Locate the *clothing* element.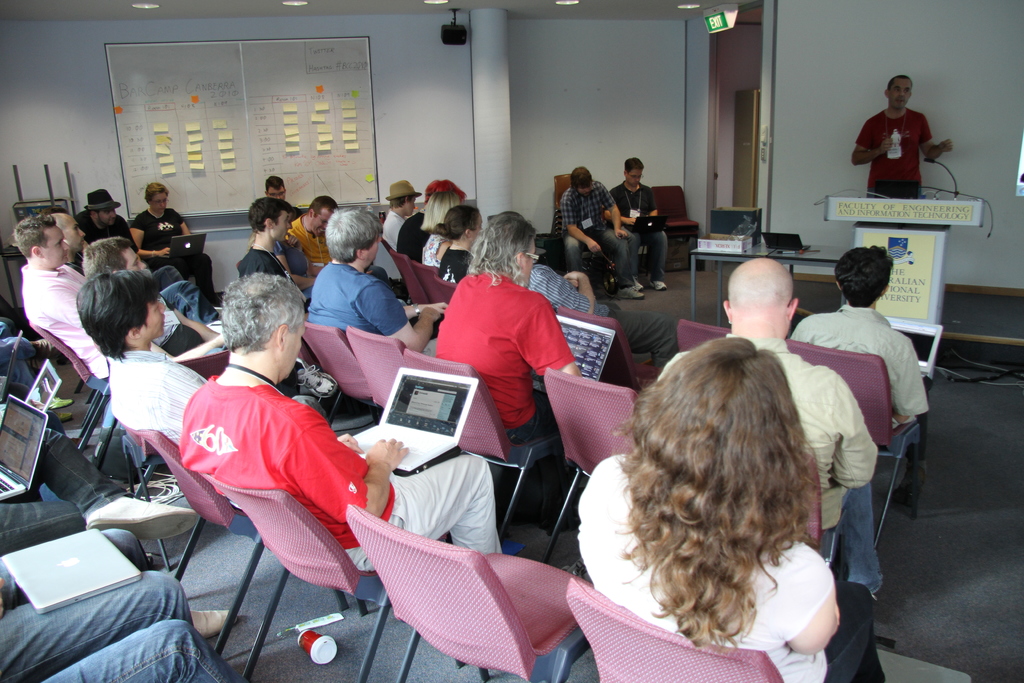
Element bbox: BBox(236, 250, 289, 272).
